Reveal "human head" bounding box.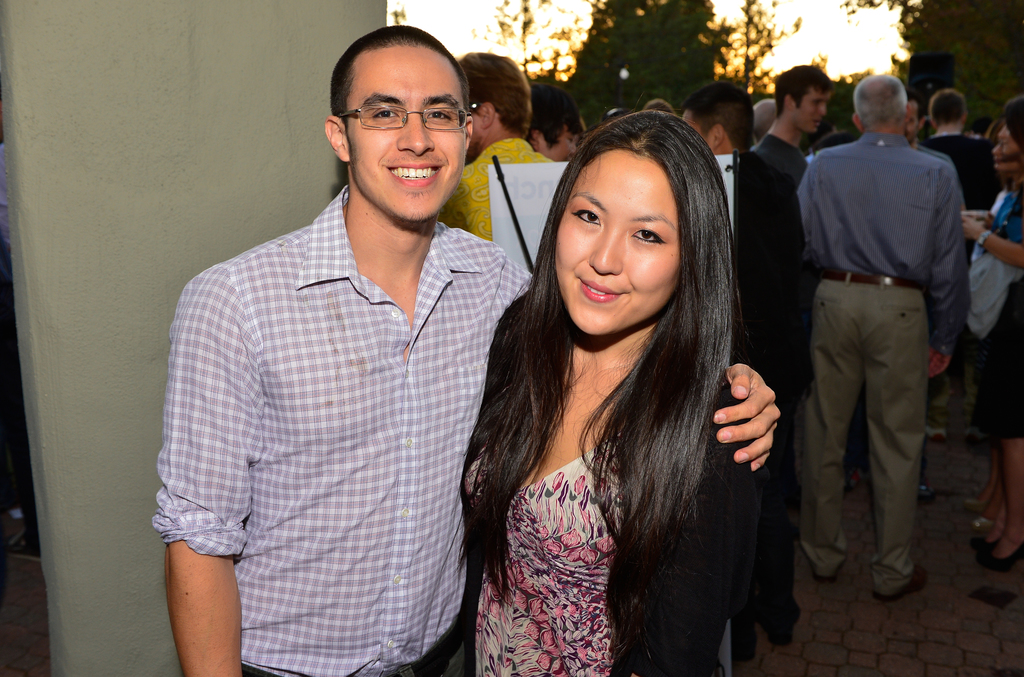
Revealed: (925,90,966,131).
